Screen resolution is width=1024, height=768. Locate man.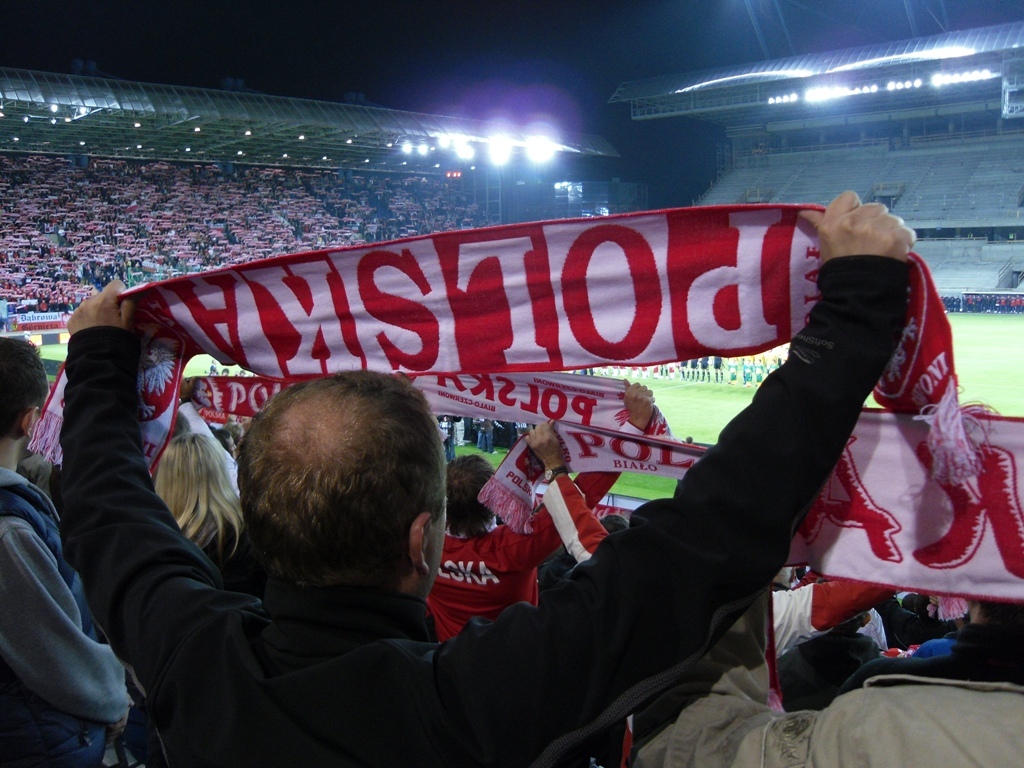
423/379/660/643.
